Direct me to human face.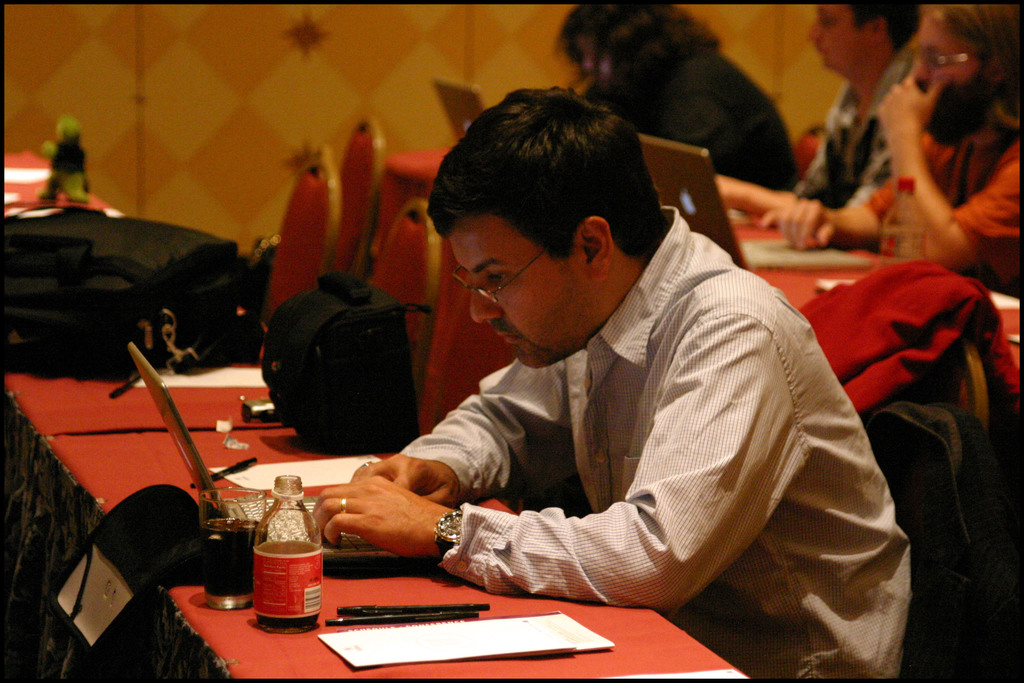
Direction: [x1=813, y1=0, x2=872, y2=76].
